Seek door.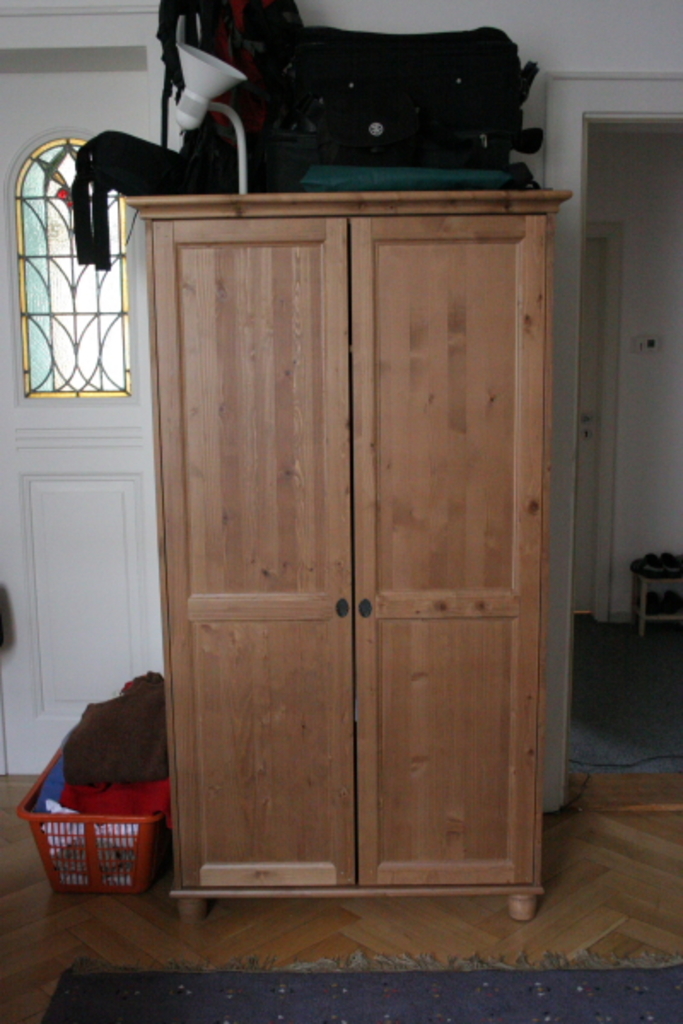
select_region(114, 172, 575, 918).
